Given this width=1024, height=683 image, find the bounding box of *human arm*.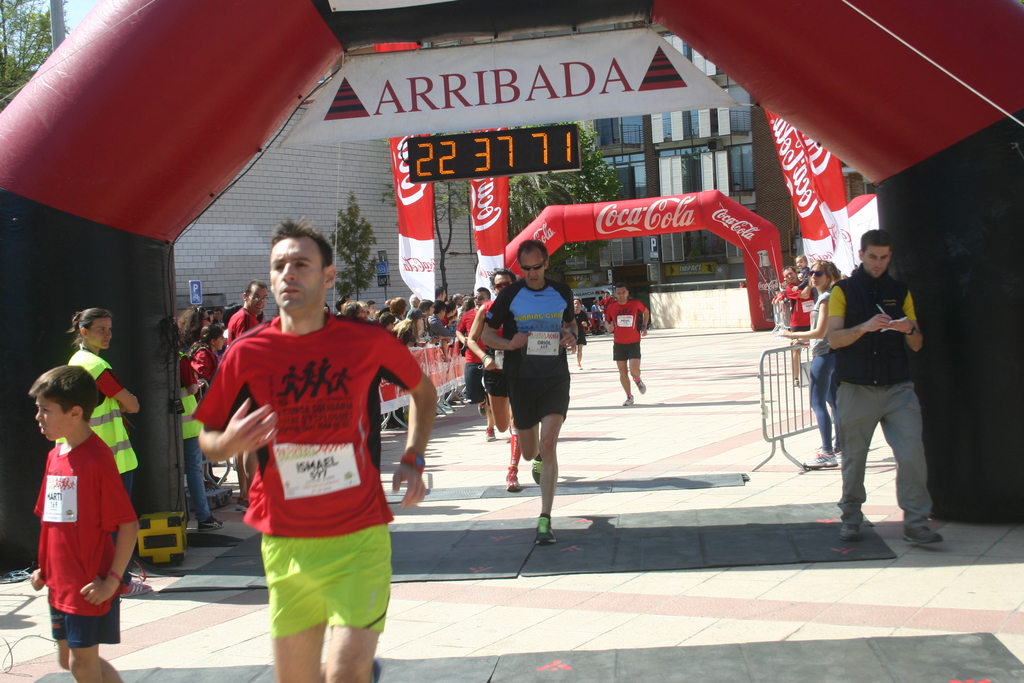
locate(595, 304, 611, 336).
